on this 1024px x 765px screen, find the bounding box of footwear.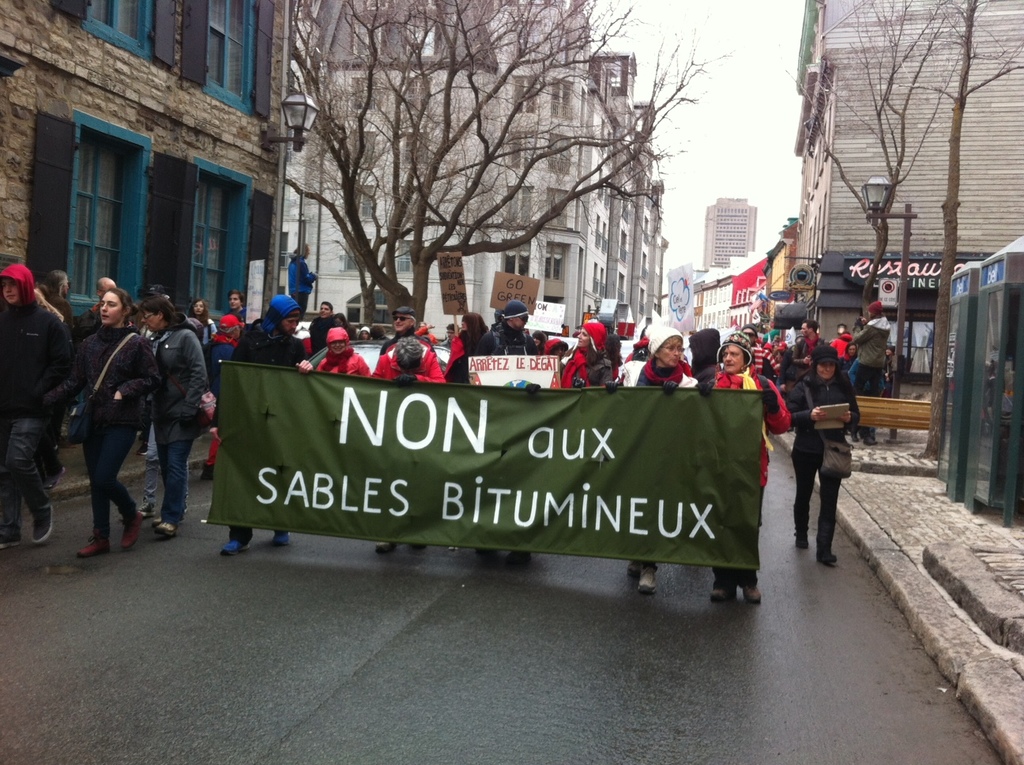
Bounding box: bbox=[0, 532, 24, 547].
